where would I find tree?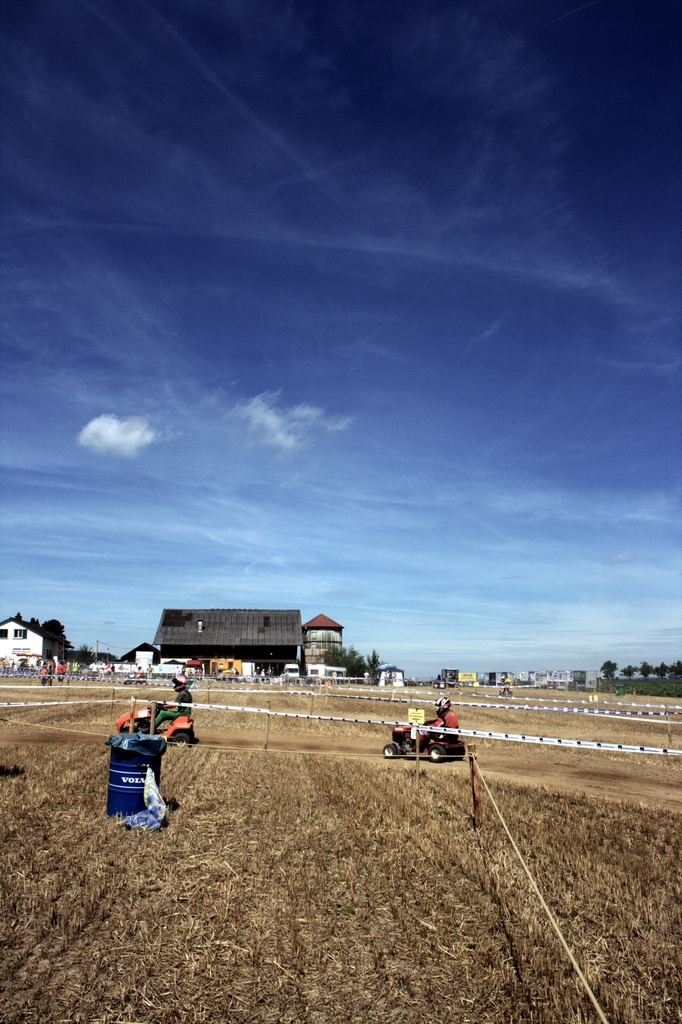
At select_region(624, 664, 636, 682).
